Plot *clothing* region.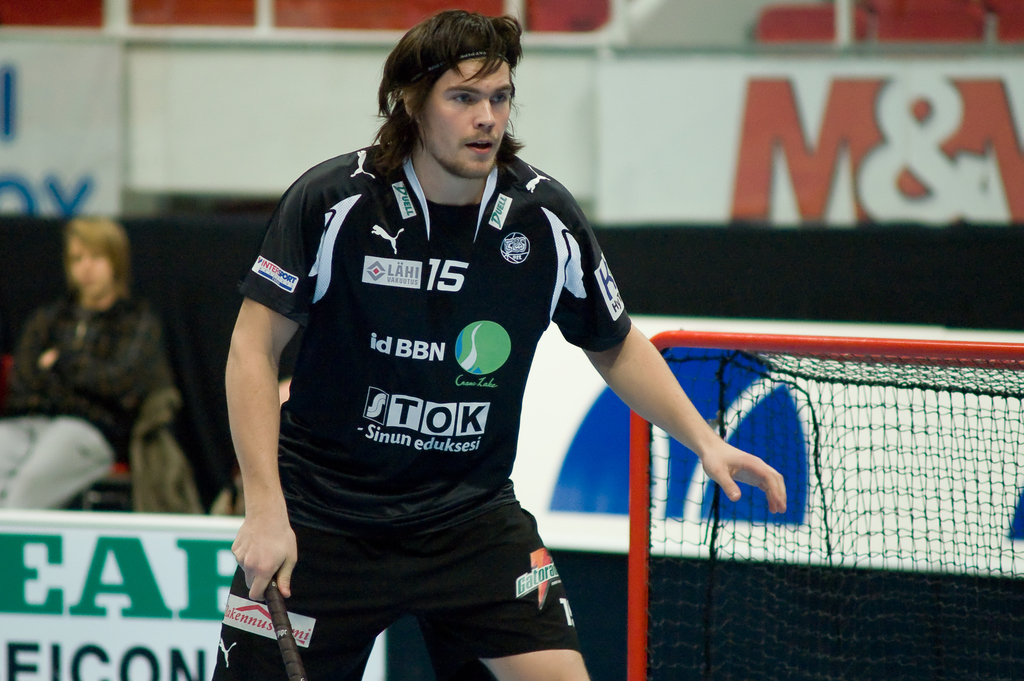
Plotted at 0, 286, 204, 511.
